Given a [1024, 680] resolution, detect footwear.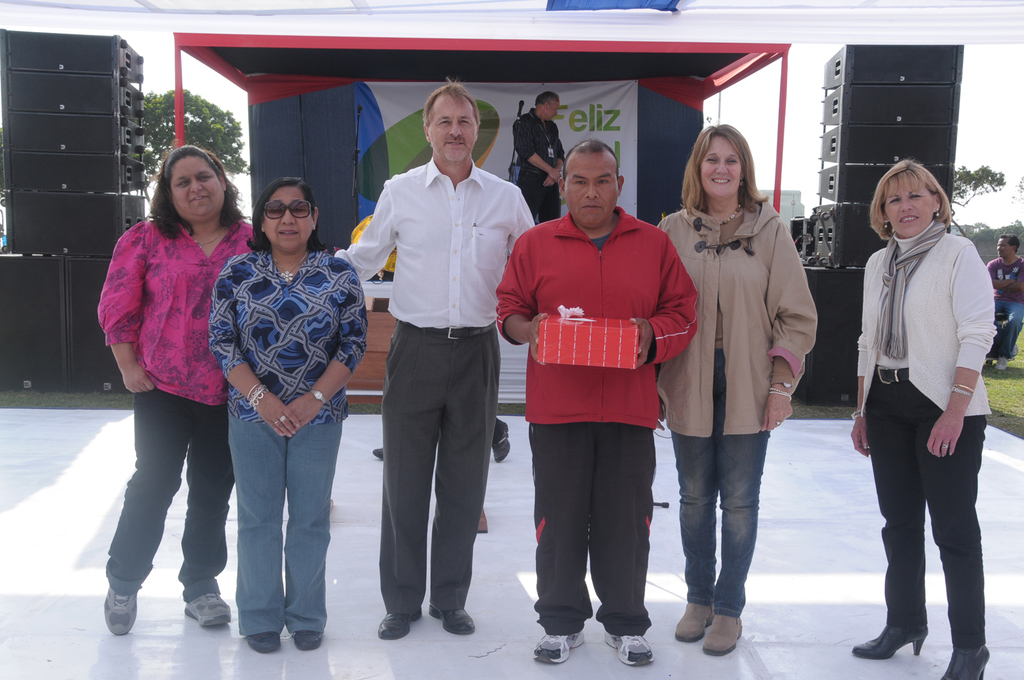
291 632 321 653.
